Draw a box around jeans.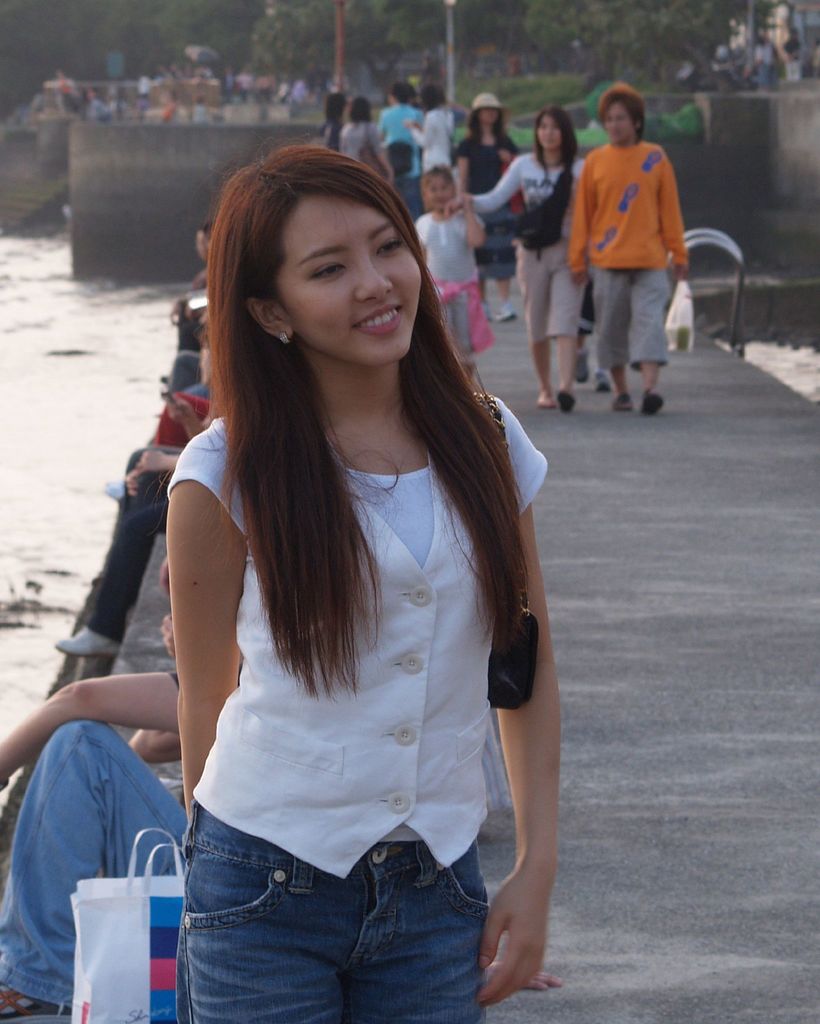
pyautogui.locateOnScreen(178, 796, 490, 1023).
